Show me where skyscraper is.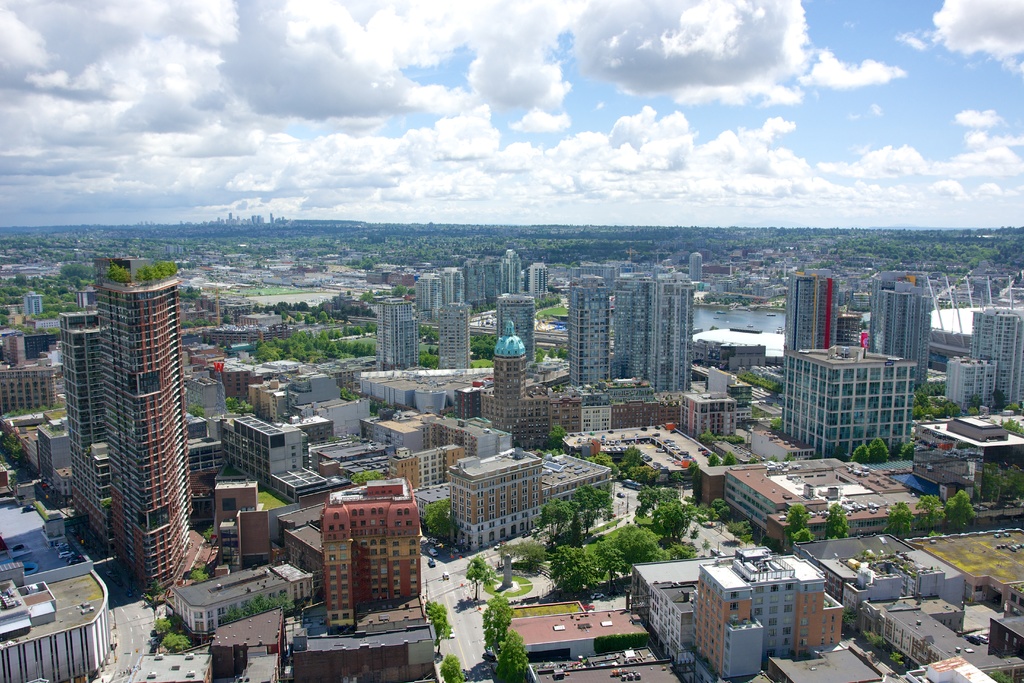
skyscraper is at Rect(609, 255, 694, 388).
